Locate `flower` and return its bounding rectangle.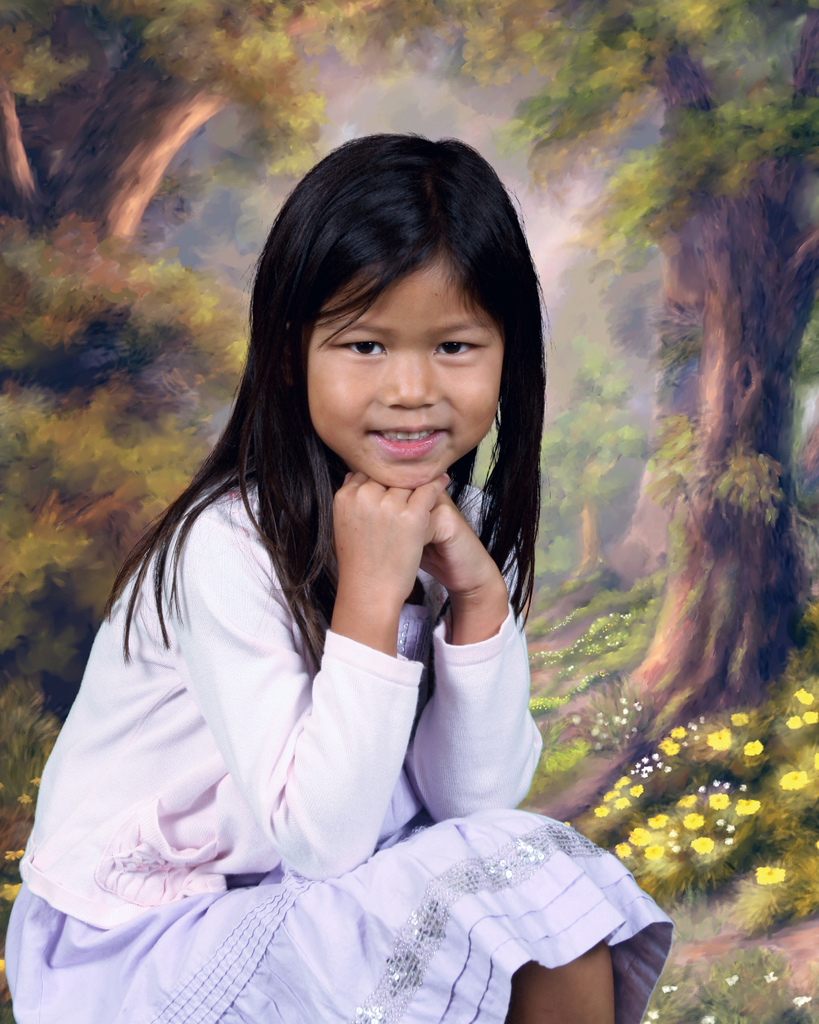
detection(658, 981, 681, 995).
